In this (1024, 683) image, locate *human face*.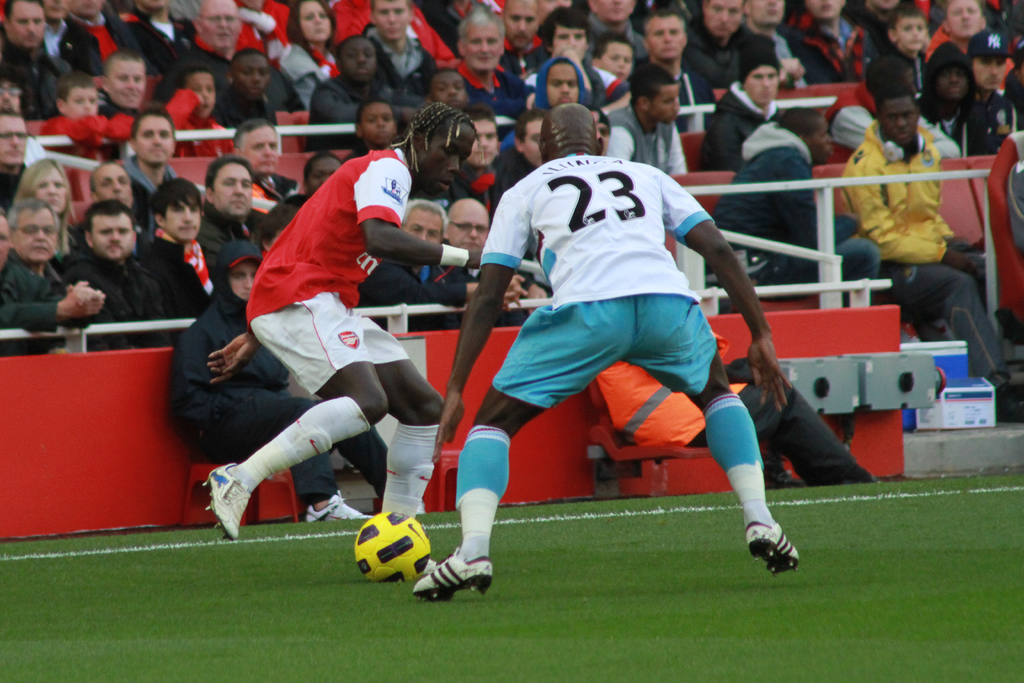
Bounding box: crop(0, 115, 28, 168).
